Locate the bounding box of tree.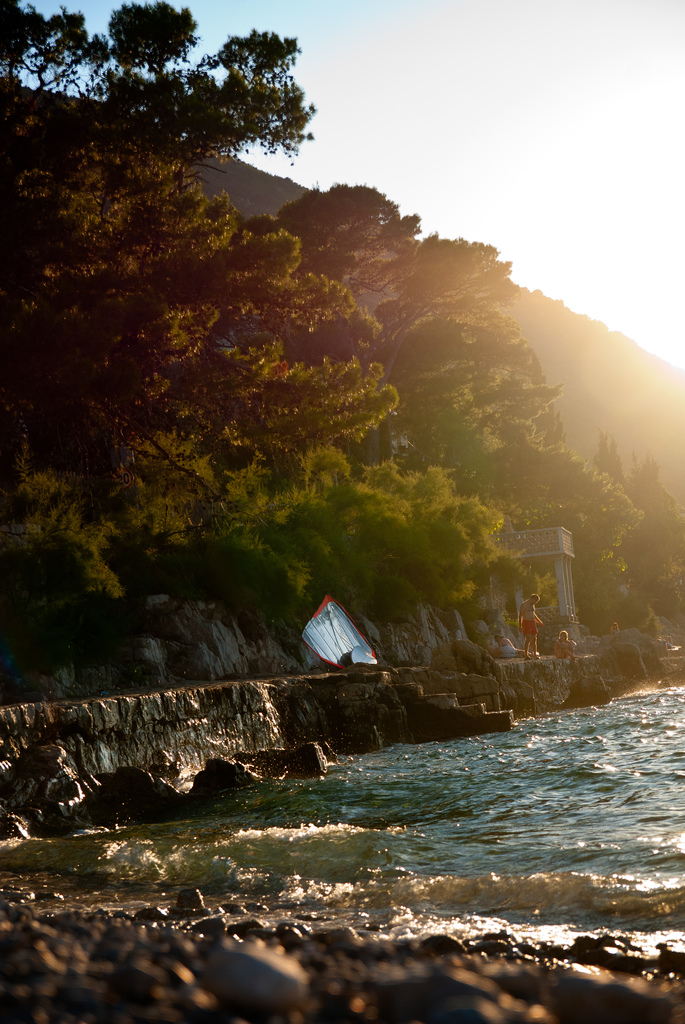
Bounding box: bbox=[102, 0, 200, 86].
